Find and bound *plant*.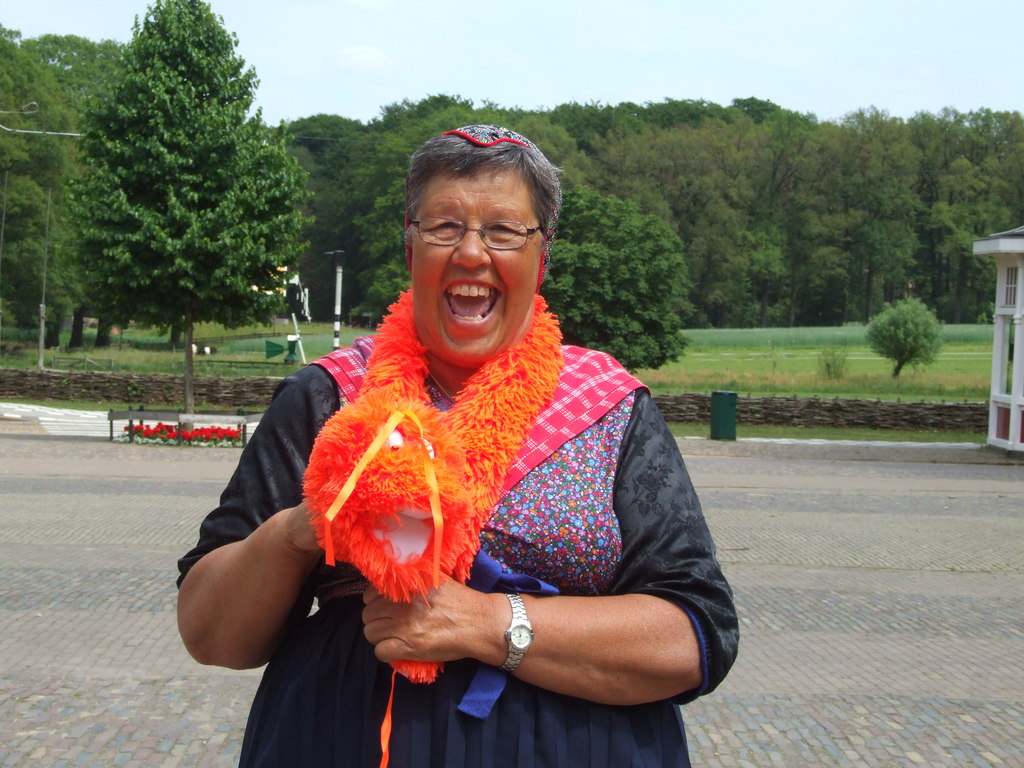
Bound: 58 0 301 323.
